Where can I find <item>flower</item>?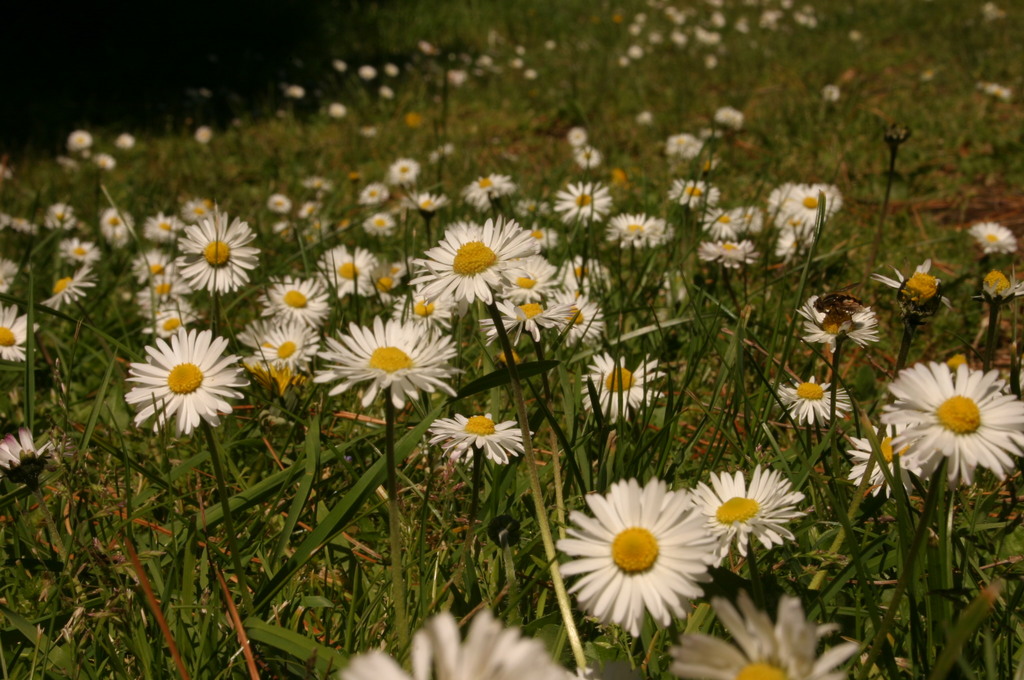
You can find it at (557,475,728,631).
